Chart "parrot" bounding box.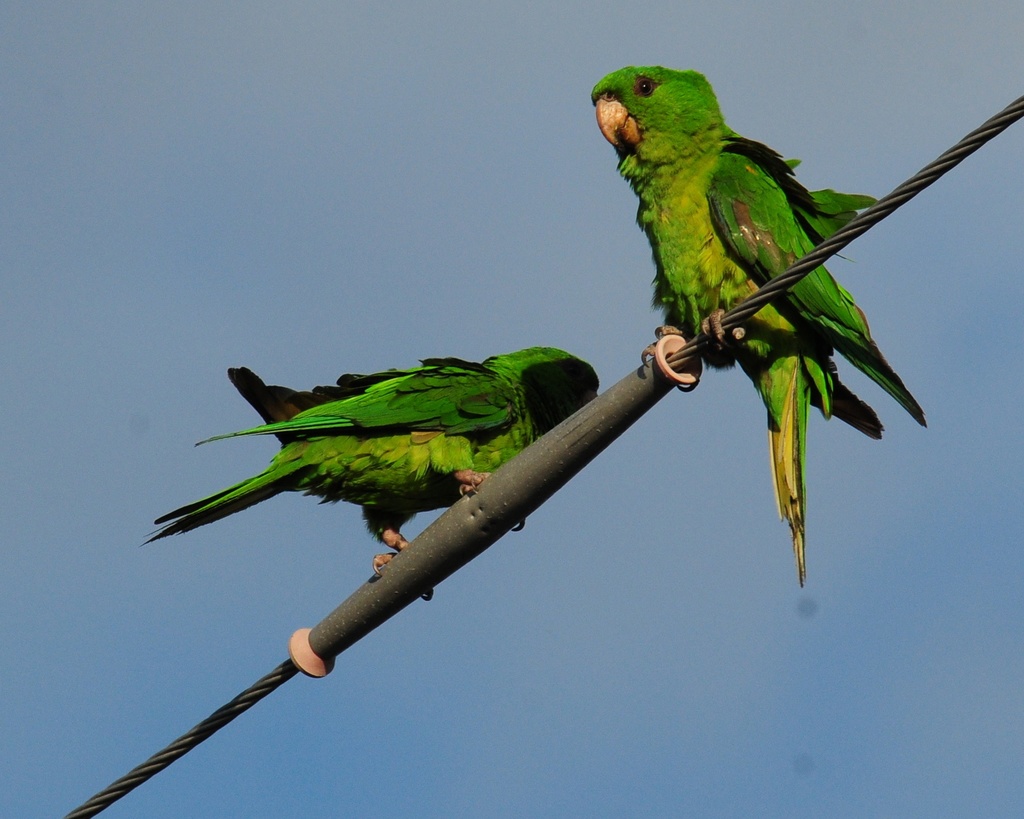
Charted: (x1=567, y1=48, x2=946, y2=590).
